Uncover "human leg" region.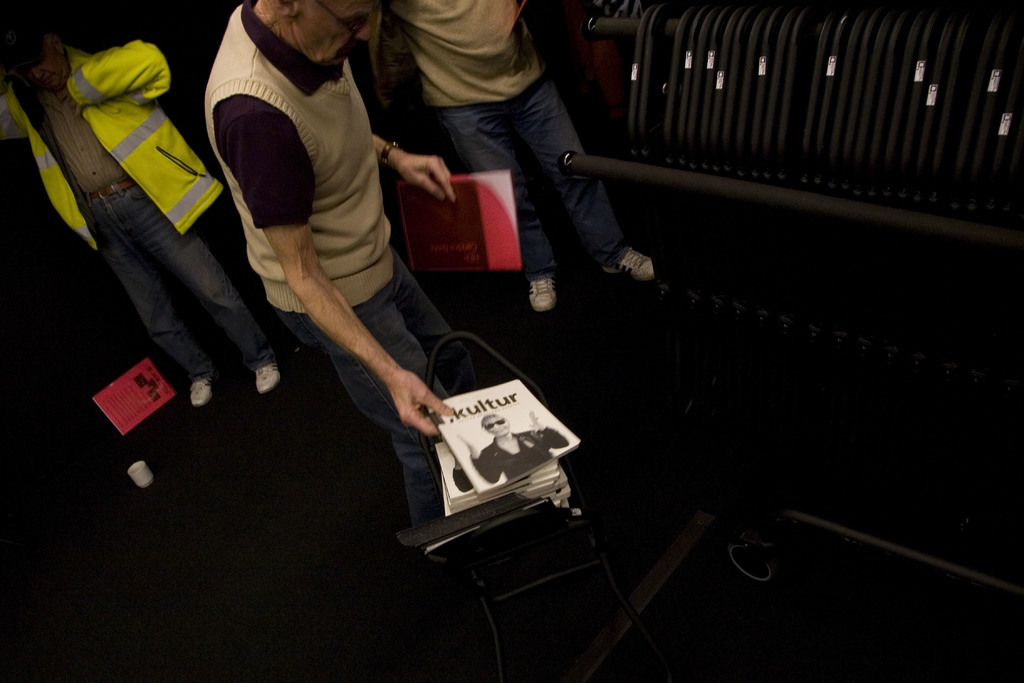
Uncovered: pyautogui.locateOnScreen(435, 104, 554, 313).
